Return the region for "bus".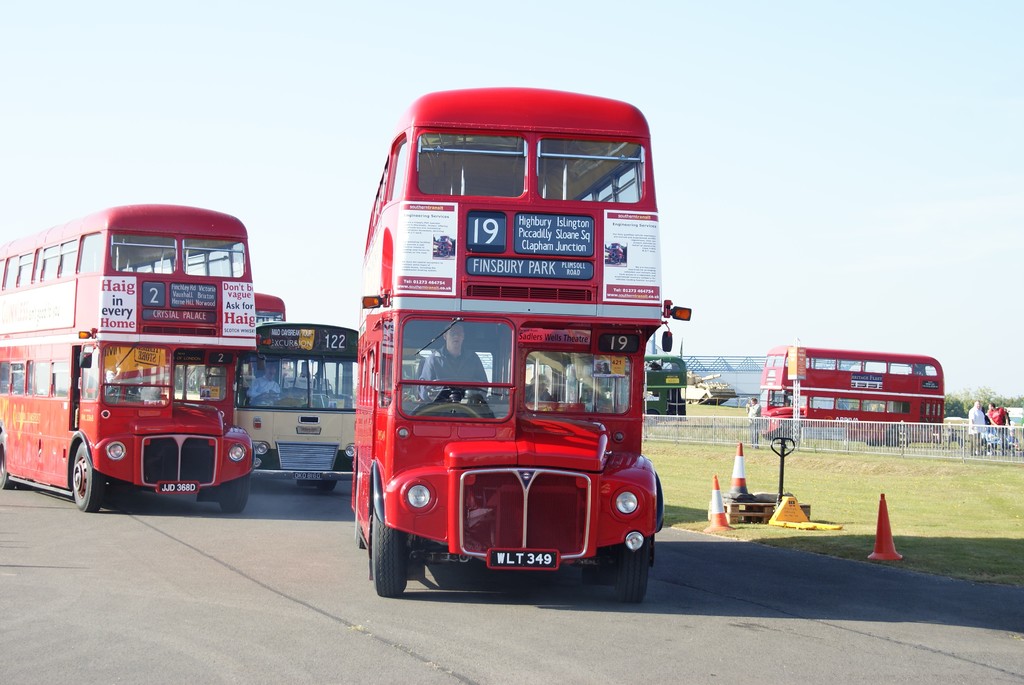
bbox=[255, 293, 287, 324].
